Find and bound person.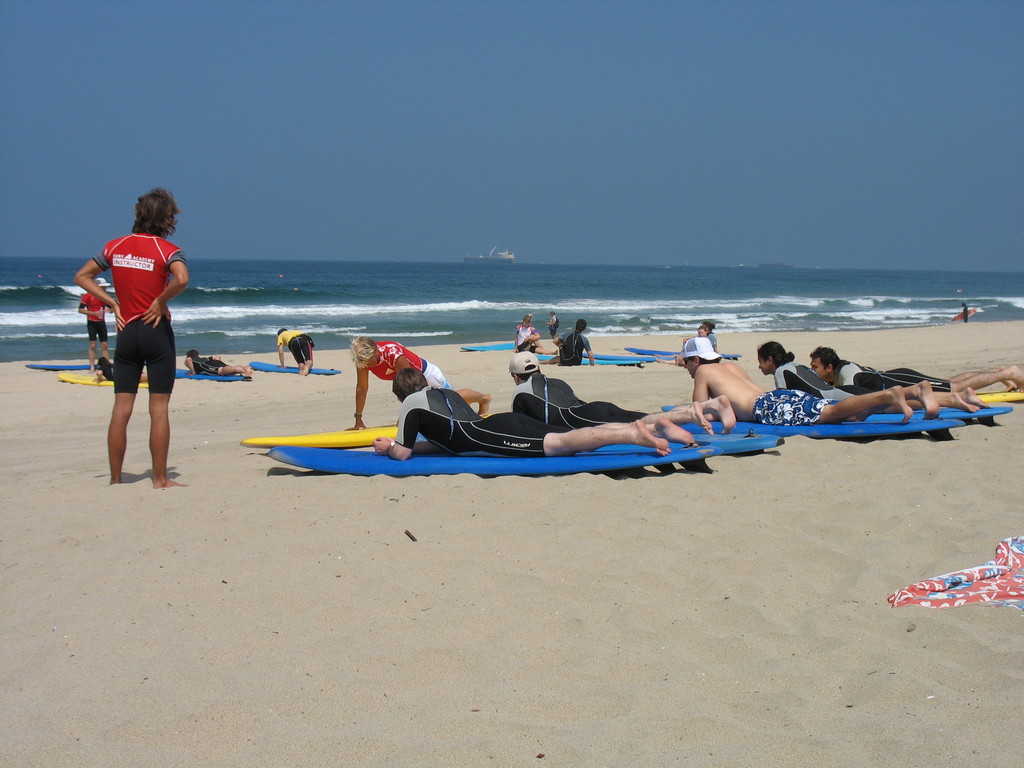
Bound: BBox(681, 324, 712, 361).
